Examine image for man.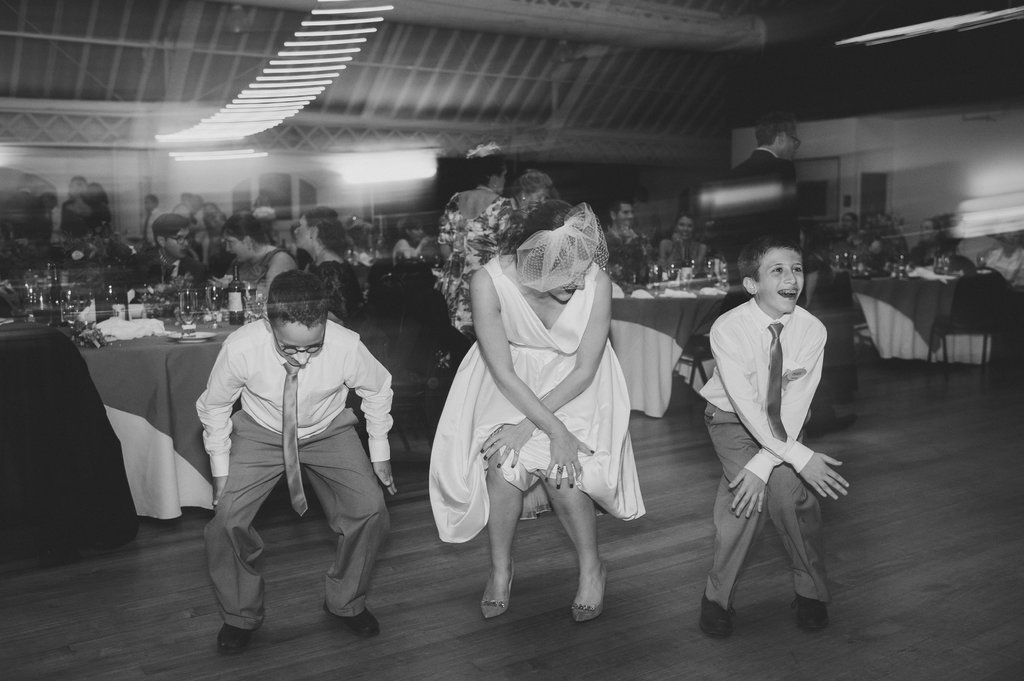
Examination result: BBox(710, 128, 865, 460).
